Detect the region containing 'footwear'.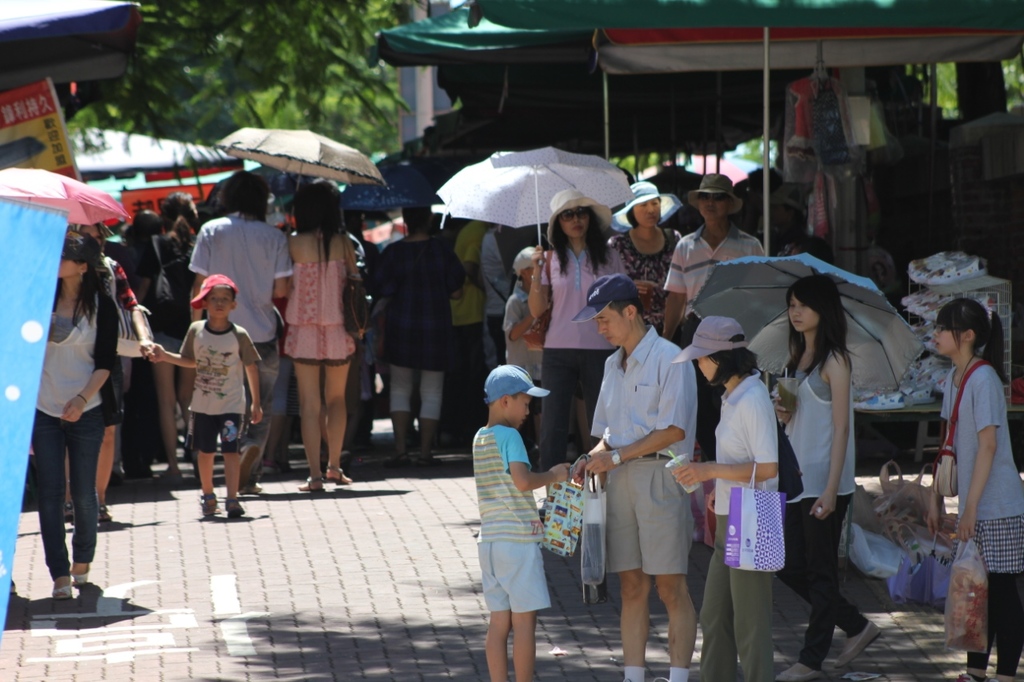
detection(301, 477, 321, 492).
